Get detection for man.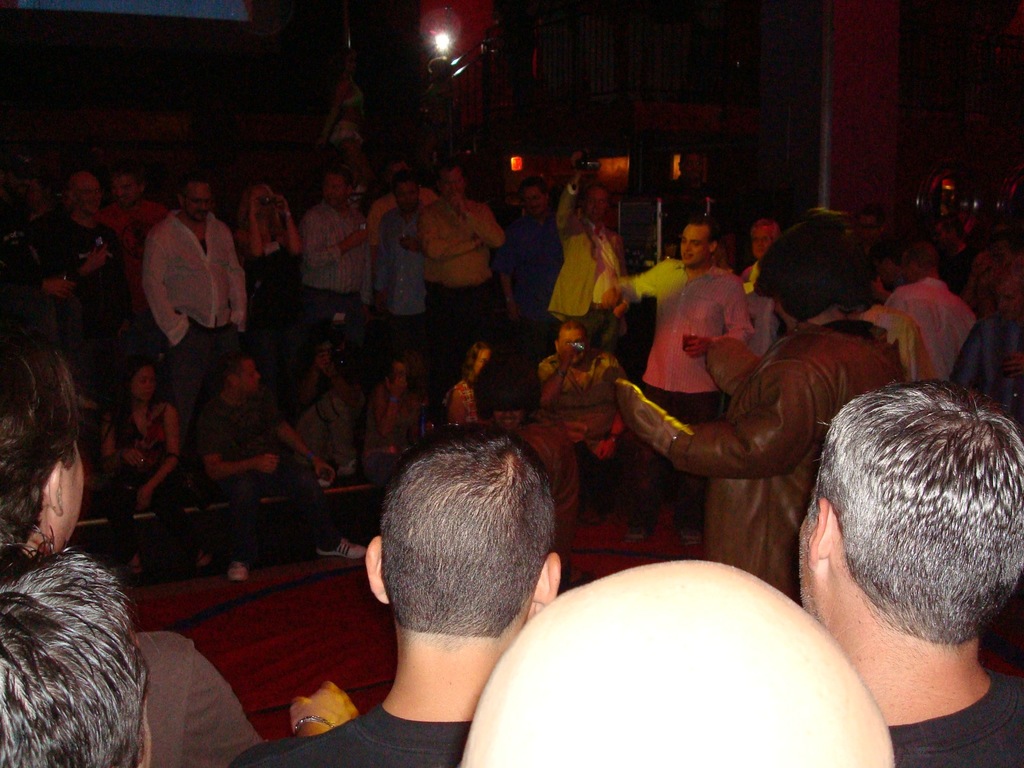
Detection: locate(133, 168, 256, 397).
